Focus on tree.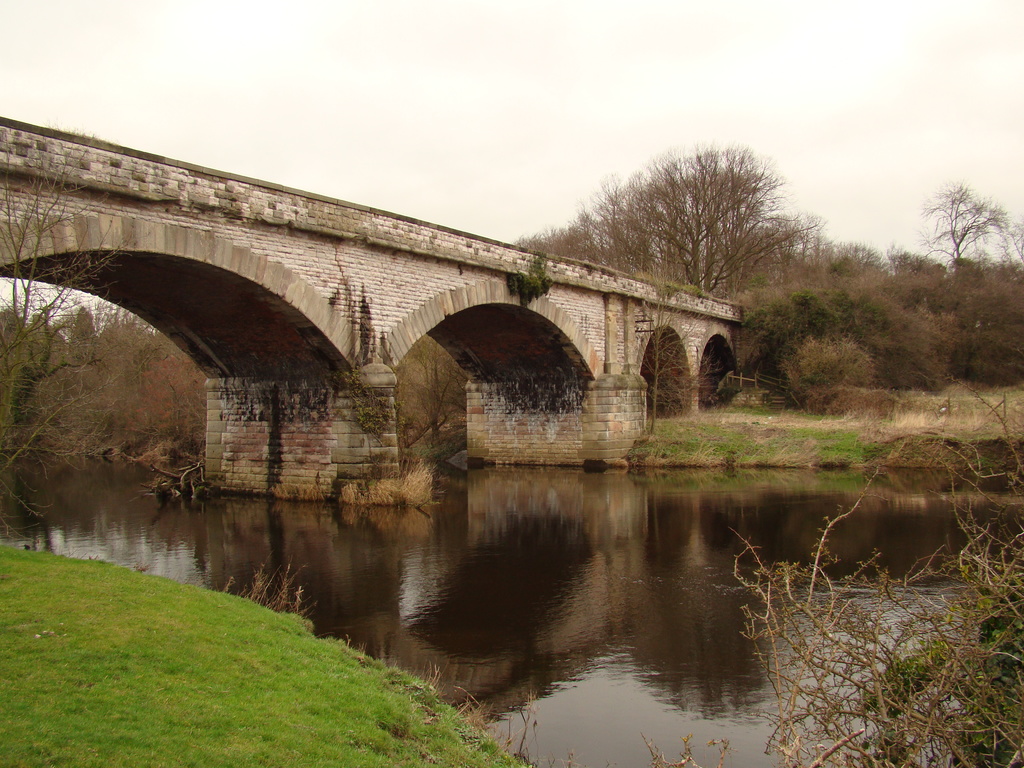
Focused at bbox=[931, 167, 1009, 275].
